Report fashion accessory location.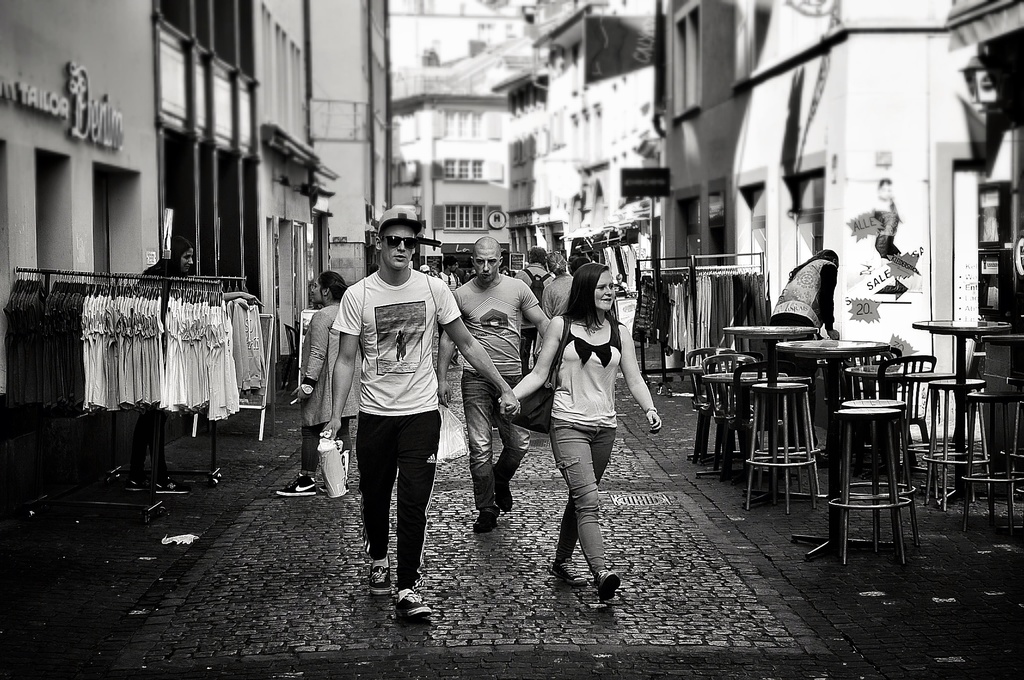
Report: bbox=(511, 317, 572, 434).
